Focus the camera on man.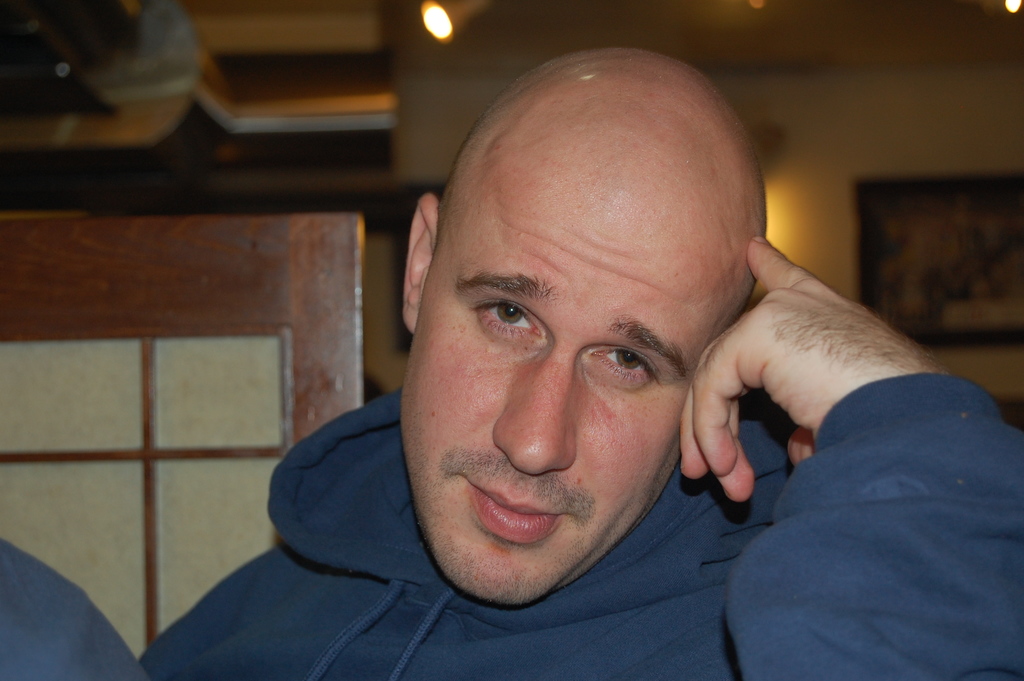
Focus region: (x1=192, y1=56, x2=973, y2=680).
